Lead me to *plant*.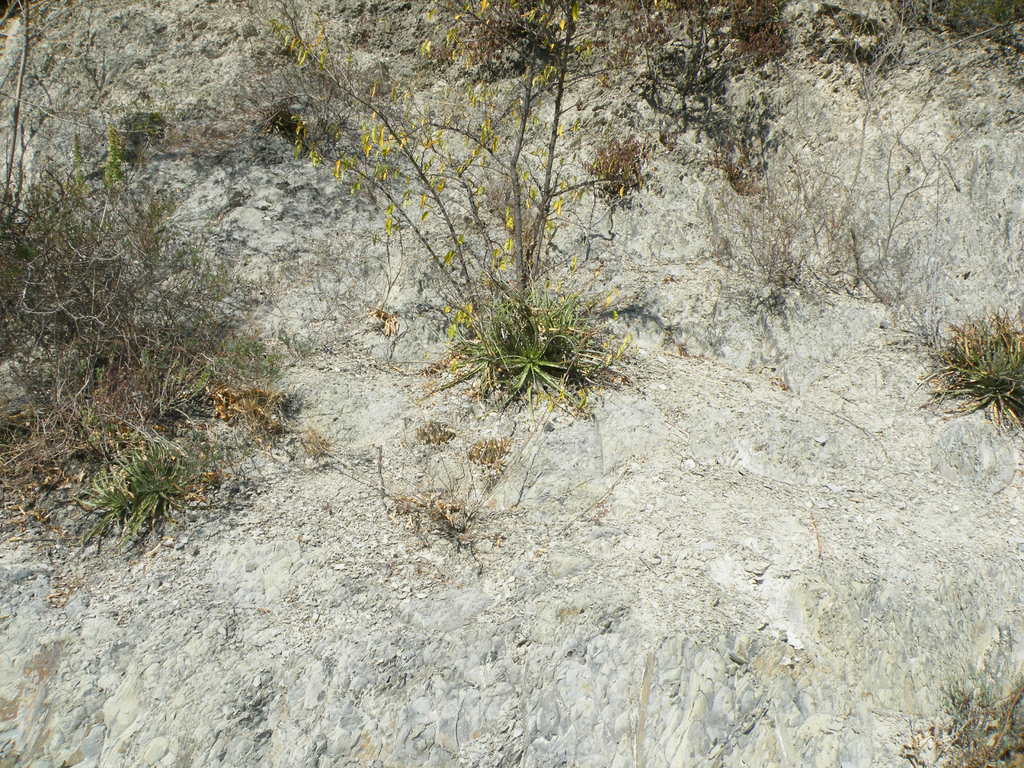
Lead to (650, 0, 1023, 314).
